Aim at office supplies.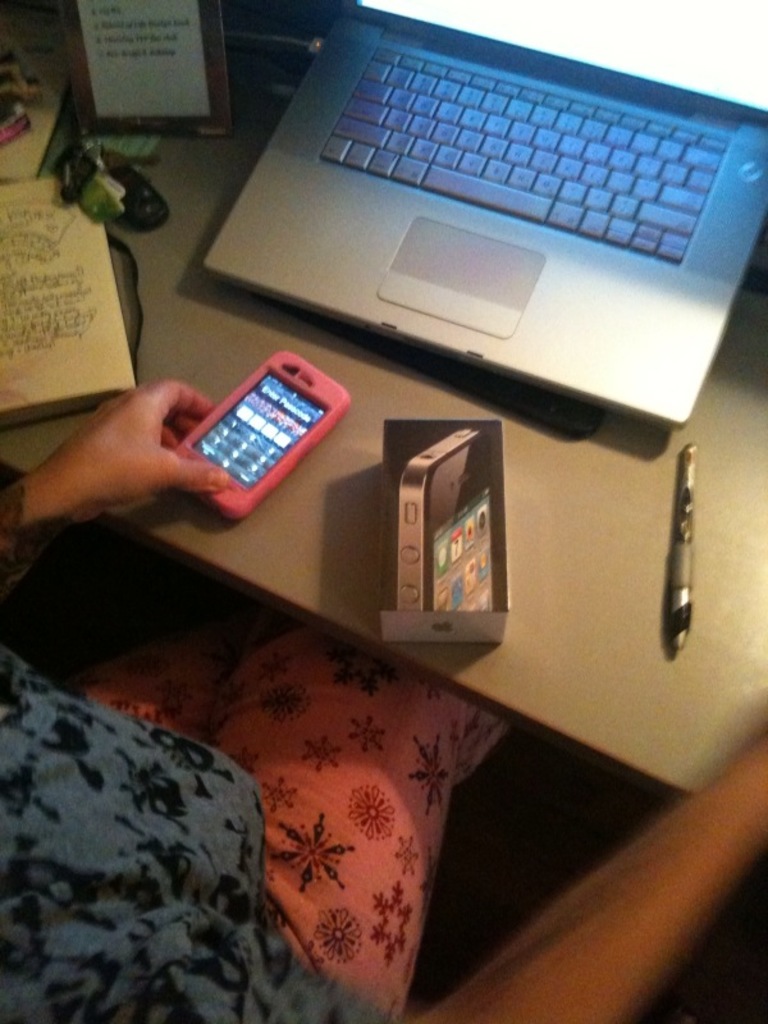
Aimed at (172,343,344,508).
